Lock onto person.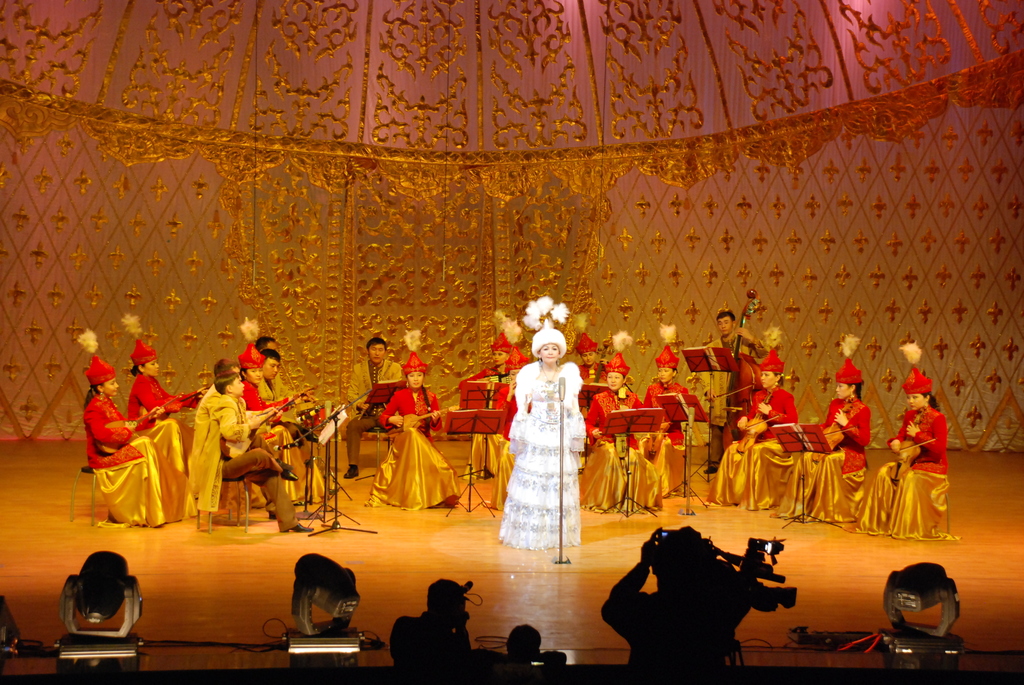
Locked: 730/367/803/507.
